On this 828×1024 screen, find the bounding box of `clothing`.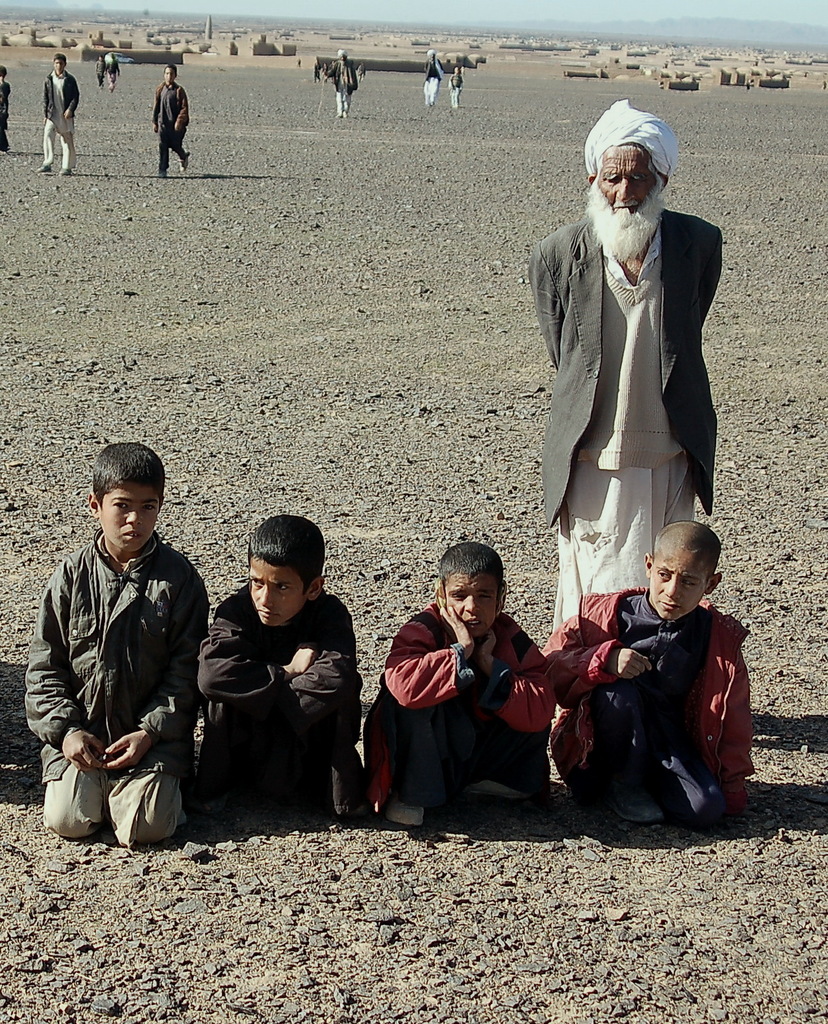
Bounding box: {"x1": 526, "y1": 214, "x2": 722, "y2": 622}.
